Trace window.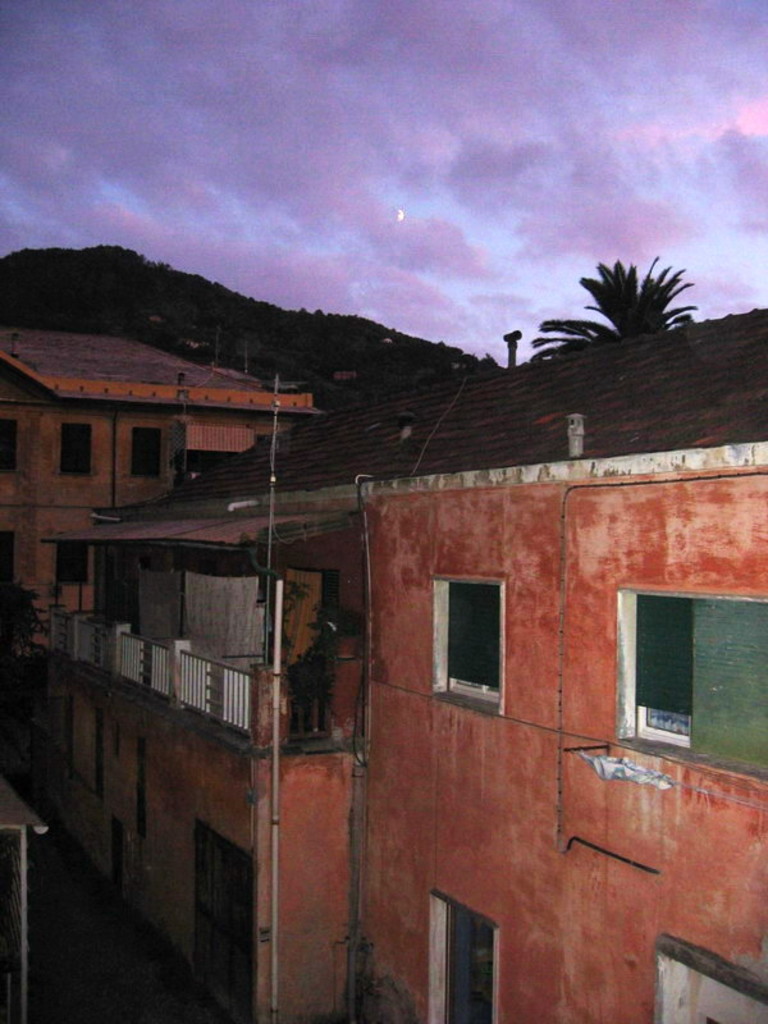
Traced to {"x1": 132, "y1": 428, "x2": 164, "y2": 481}.
